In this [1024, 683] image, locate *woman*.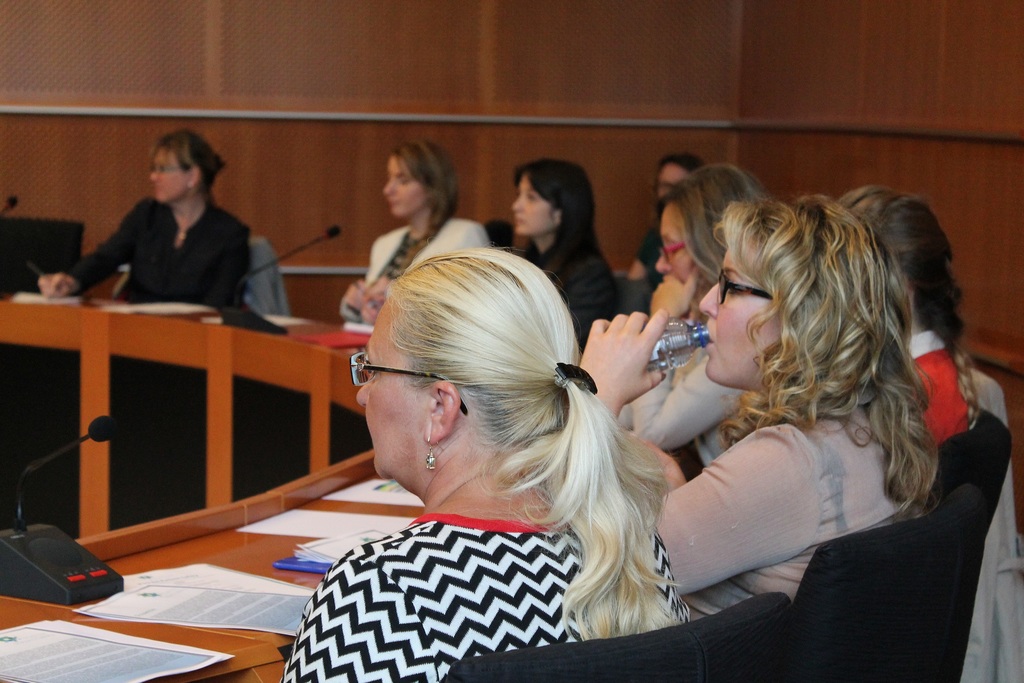
Bounding box: 342,138,489,322.
